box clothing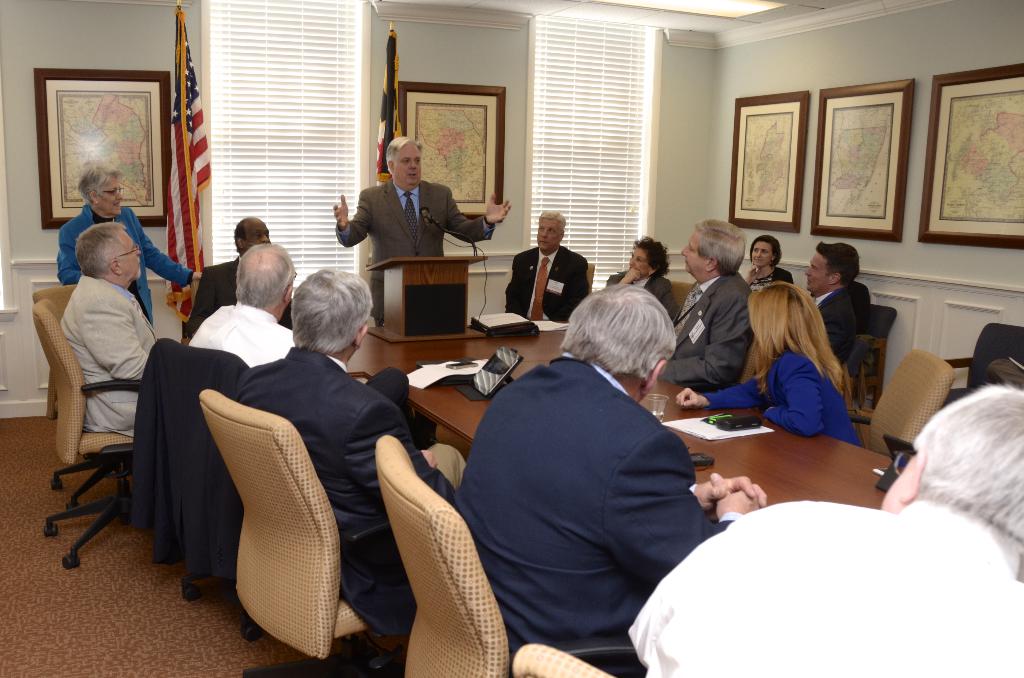
(330,175,496,325)
